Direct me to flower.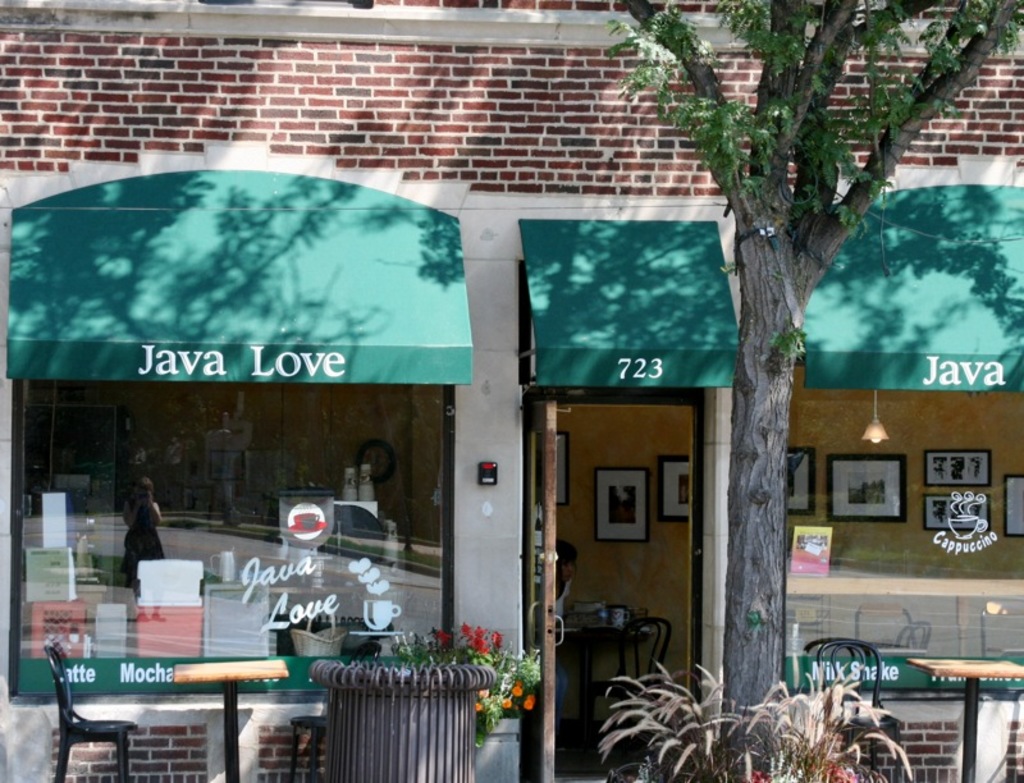
Direction: [499, 699, 512, 710].
